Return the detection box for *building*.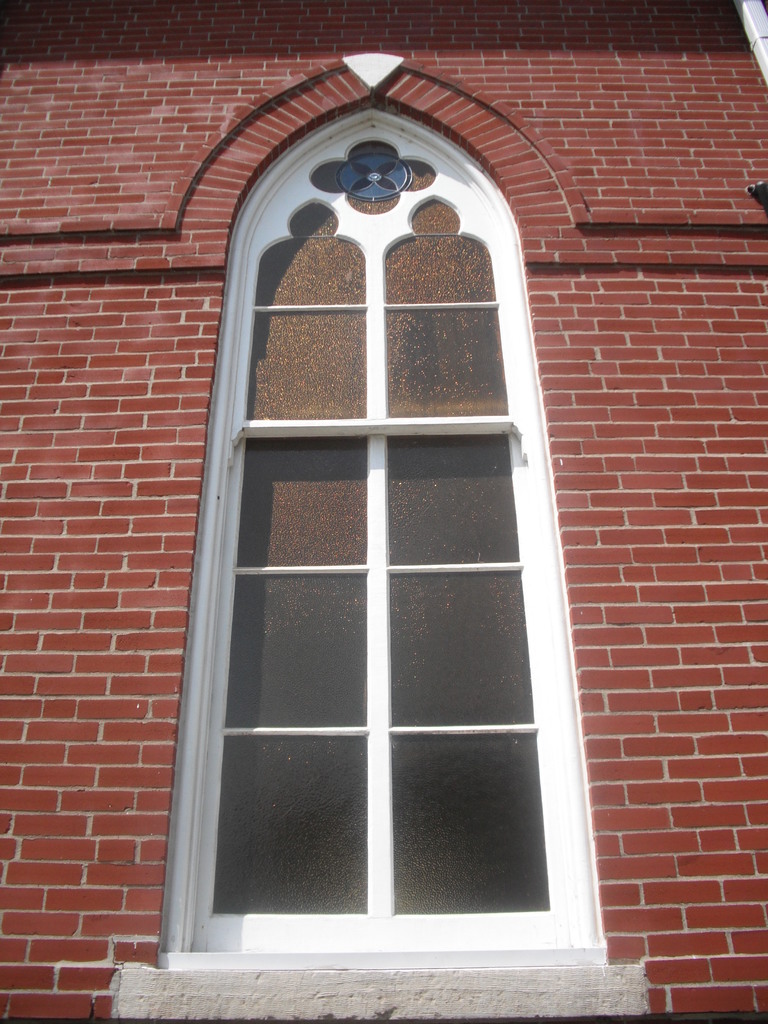
[x1=0, y1=0, x2=767, y2=1023].
